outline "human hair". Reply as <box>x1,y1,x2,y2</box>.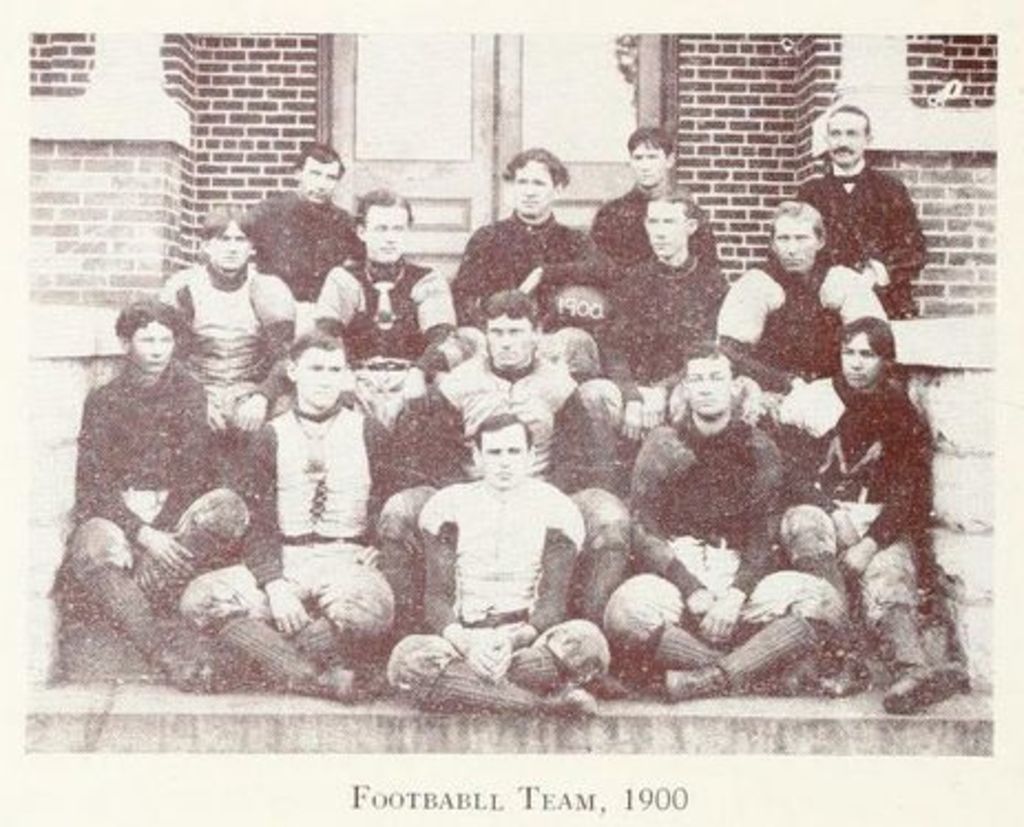
<box>294,144,347,177</box>.
